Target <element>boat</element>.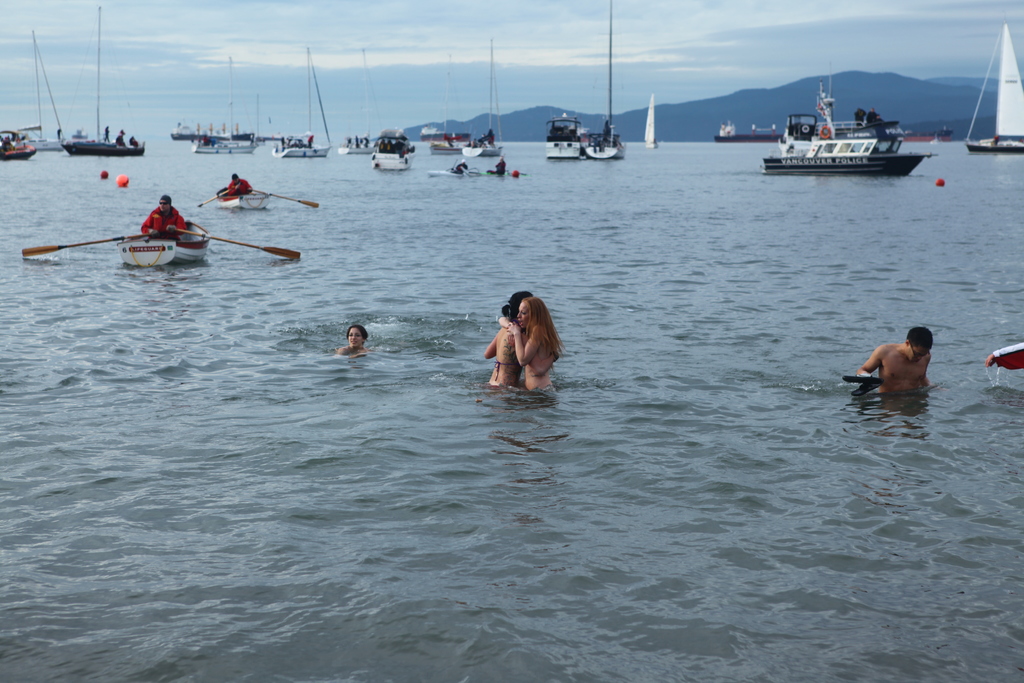
Target region: (547,117,582,158).
